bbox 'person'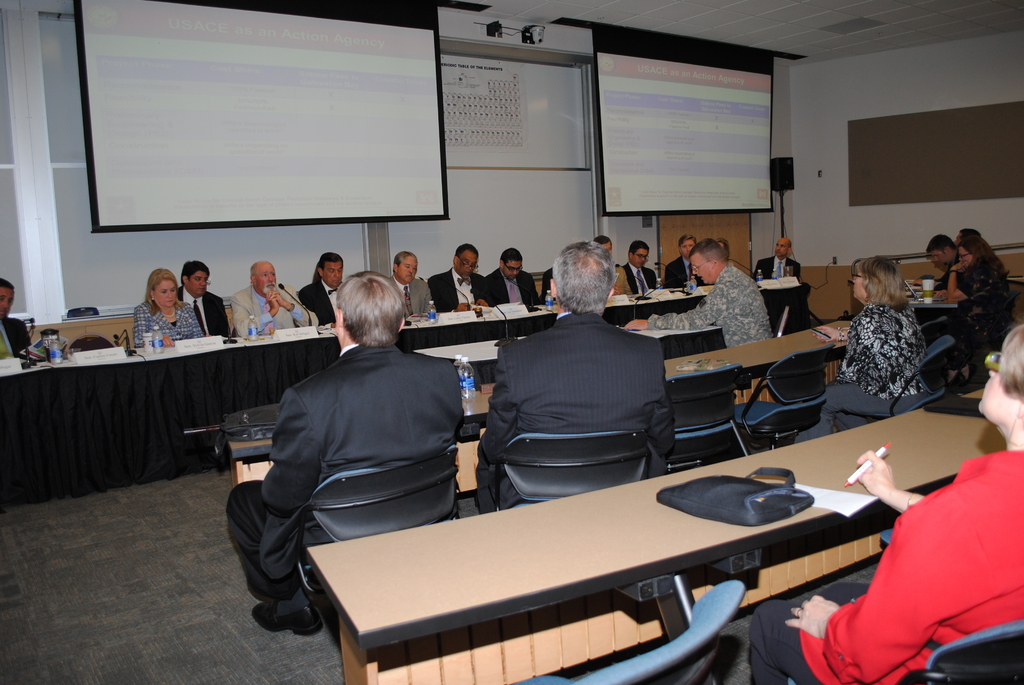
x1=666 y1=239 x2=698 y2=285
